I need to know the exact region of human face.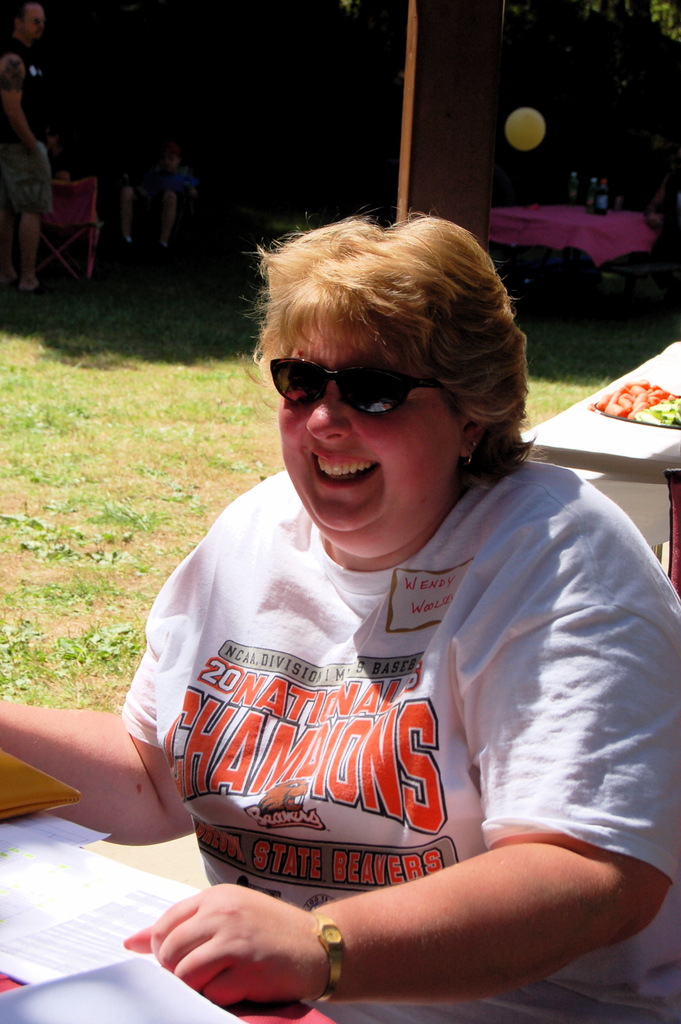
Region: (279, 300, 464, 534).
